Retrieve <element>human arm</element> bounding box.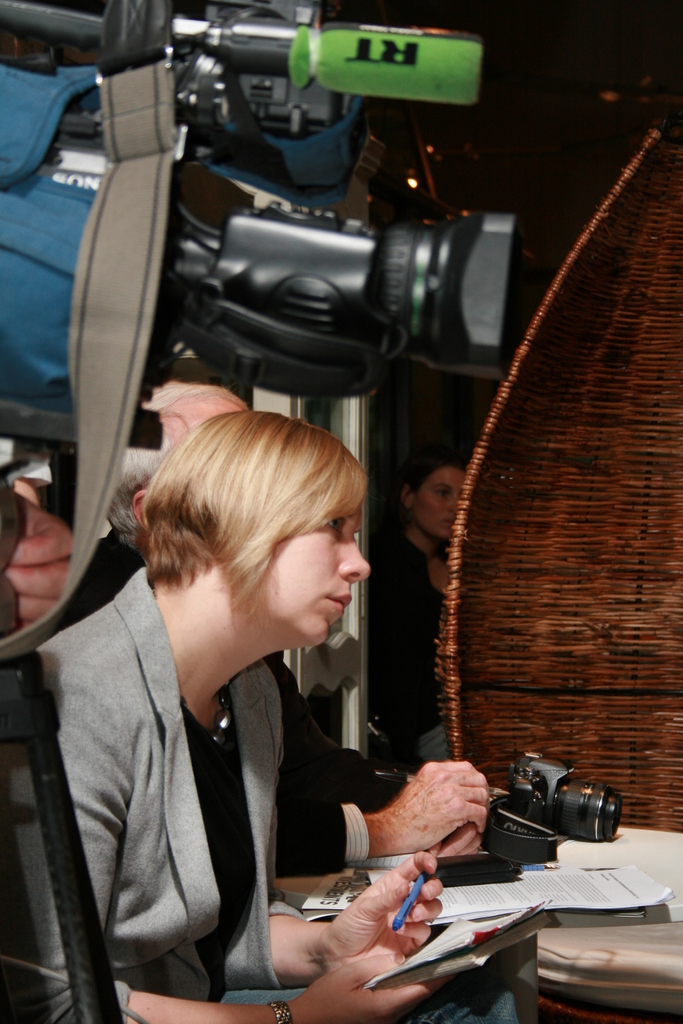
Bounding box: select_region(0, 490, 76, 637).
